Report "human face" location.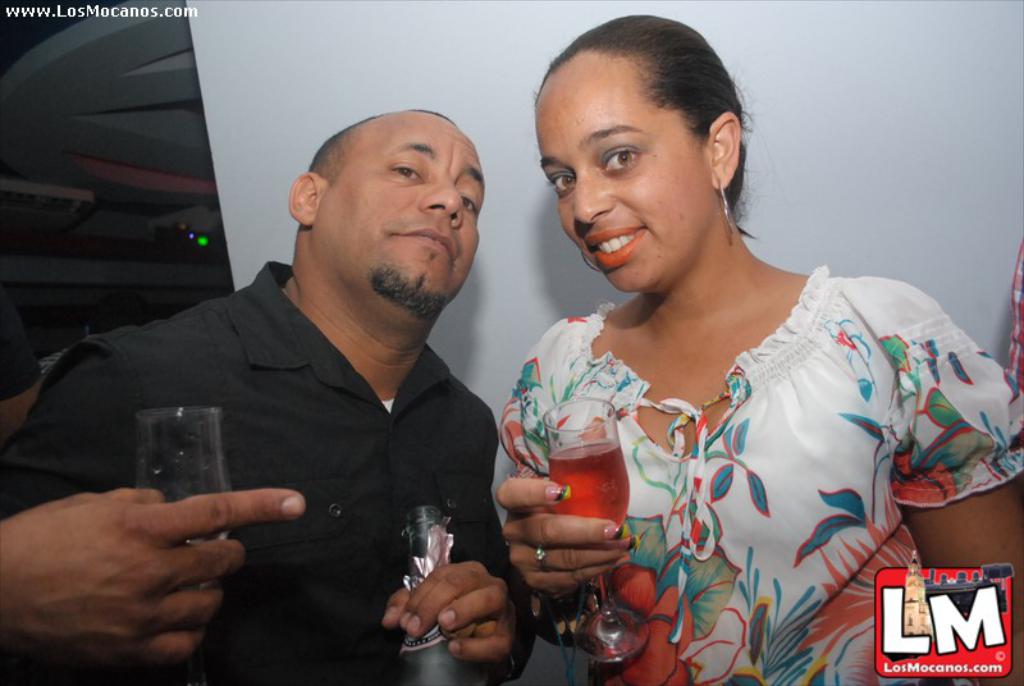
Report: (534,55,712,291).
